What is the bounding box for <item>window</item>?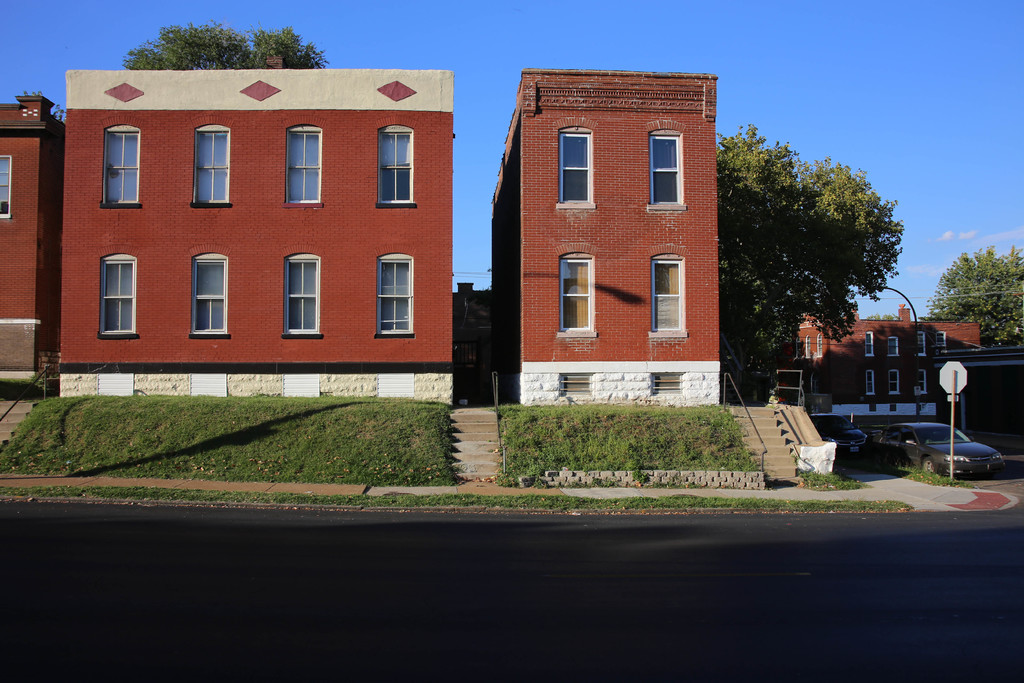
0/155/12/225.
